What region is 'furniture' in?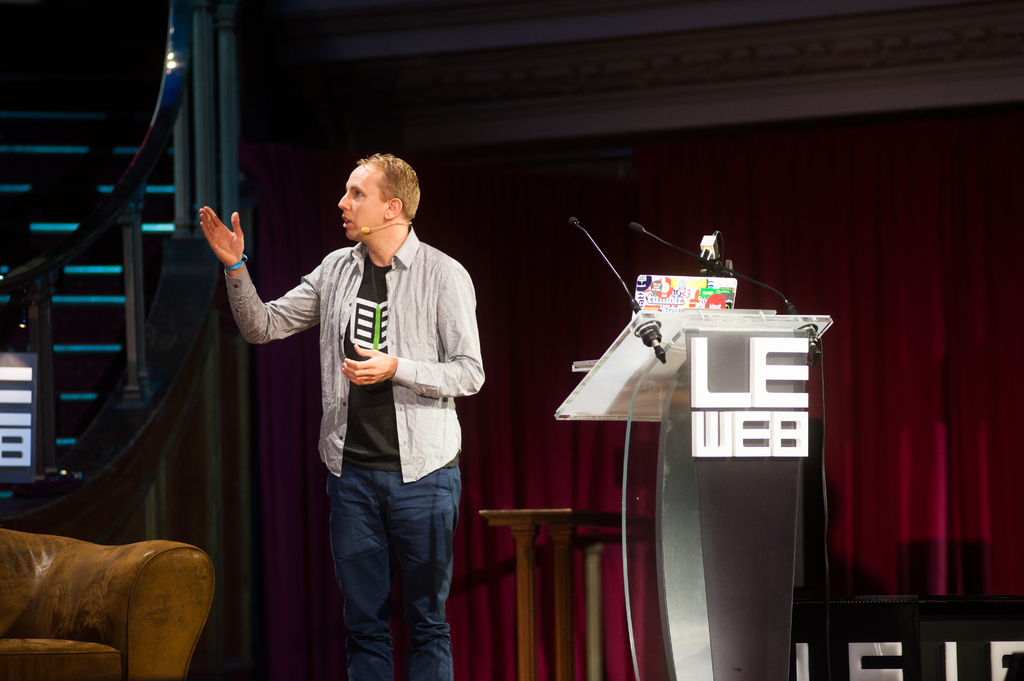
475, 507, 630, 680.
